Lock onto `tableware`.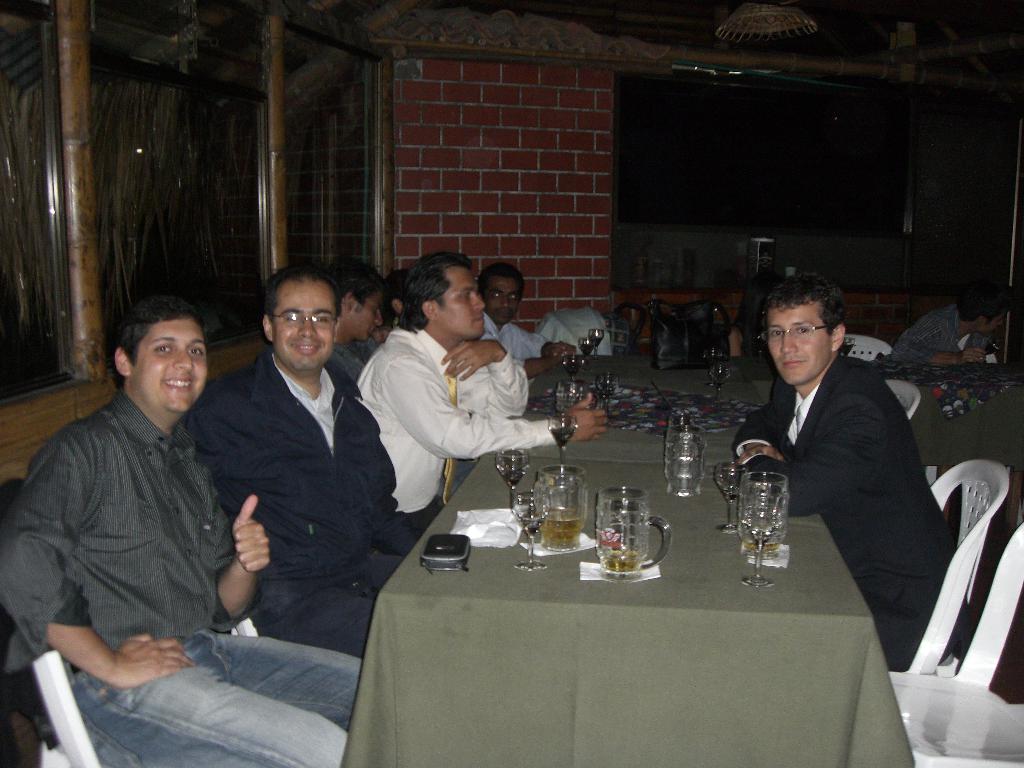
Locked: region(532, 465, 588, 548).
